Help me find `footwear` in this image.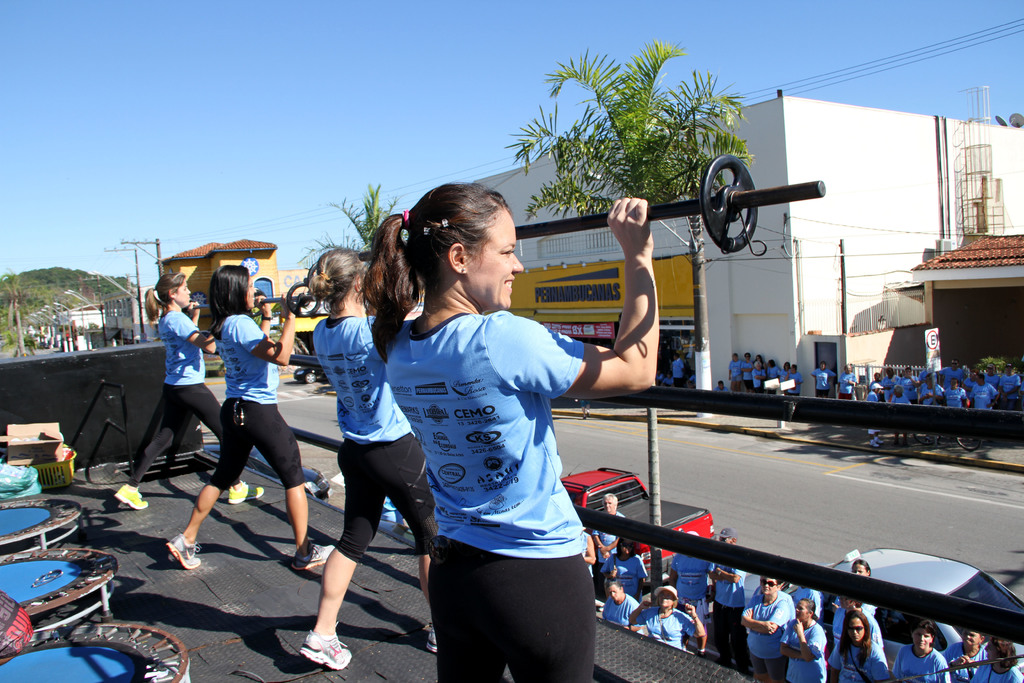
Found it: <bbox>113, 475, 148, 511</bbox>.
